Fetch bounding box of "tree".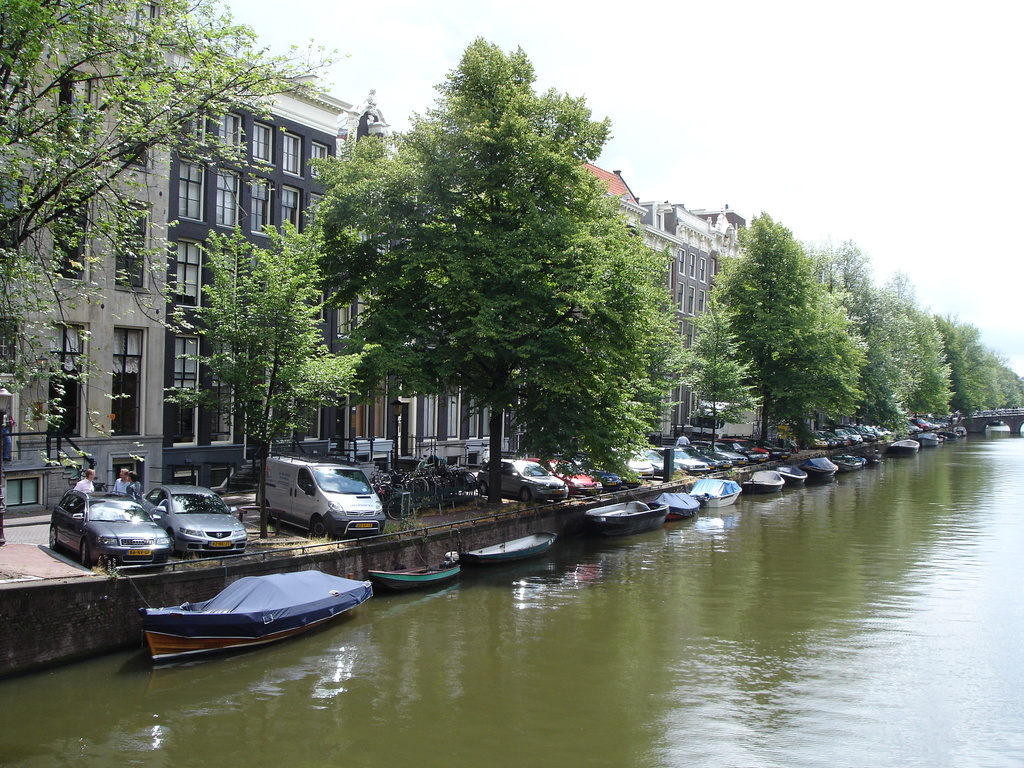
Bbox: (182,212,387,562).
